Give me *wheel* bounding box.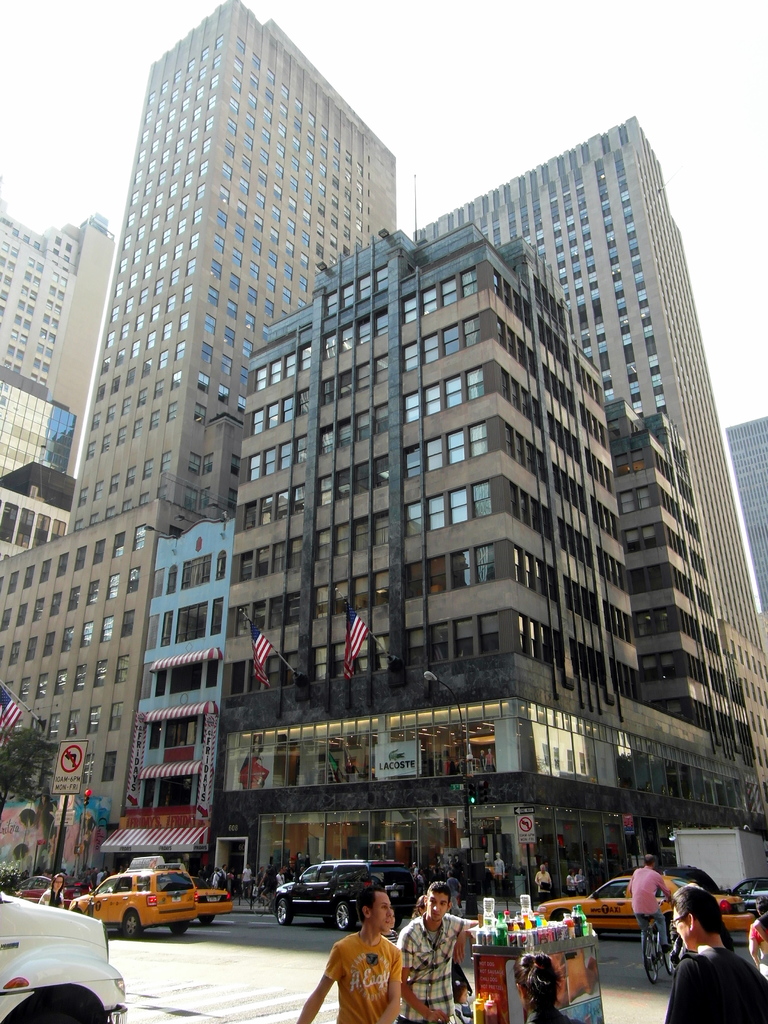
<bbox>644, 935, 658, 984</bbox>.
